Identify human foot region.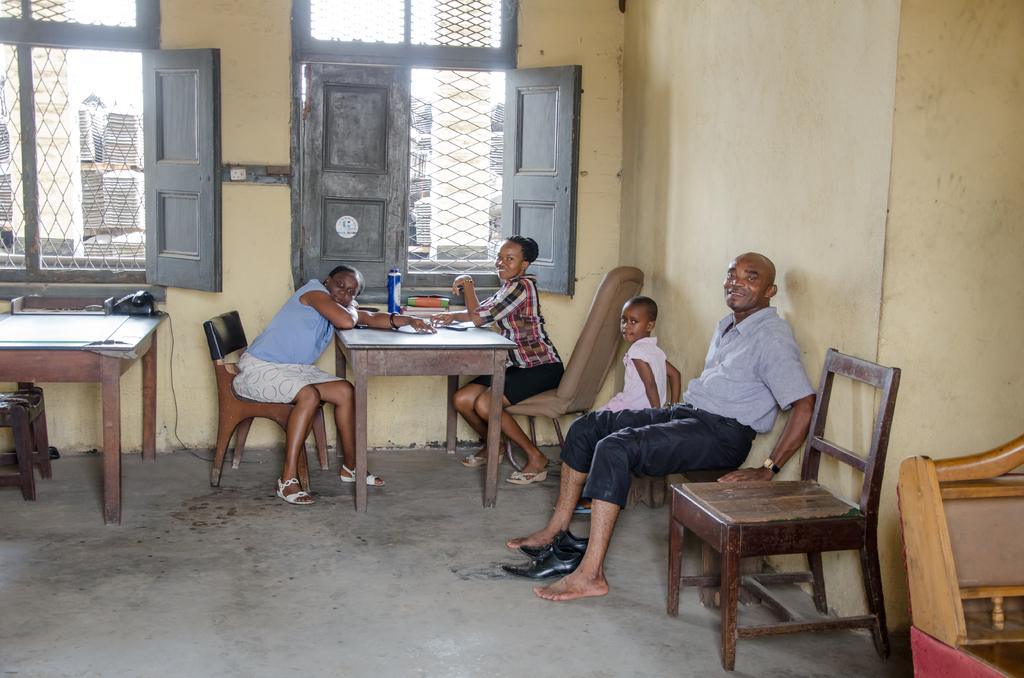
Region: Rect(278, 471, 314, 501).
